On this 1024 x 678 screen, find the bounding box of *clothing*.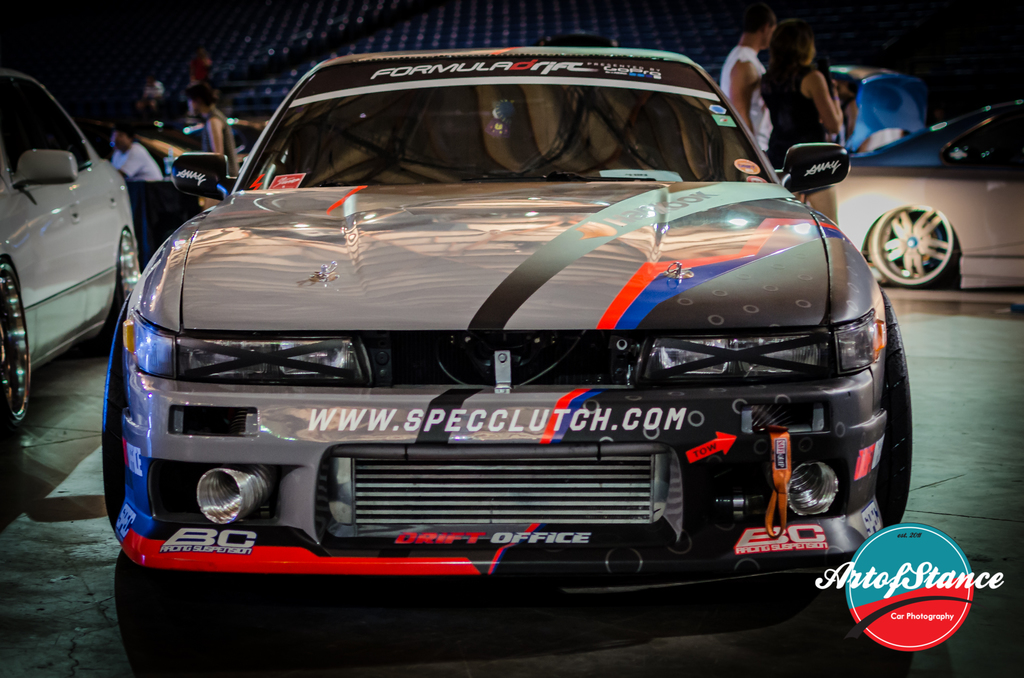
Bounding box: bbox(207, 108, 241, 182).
